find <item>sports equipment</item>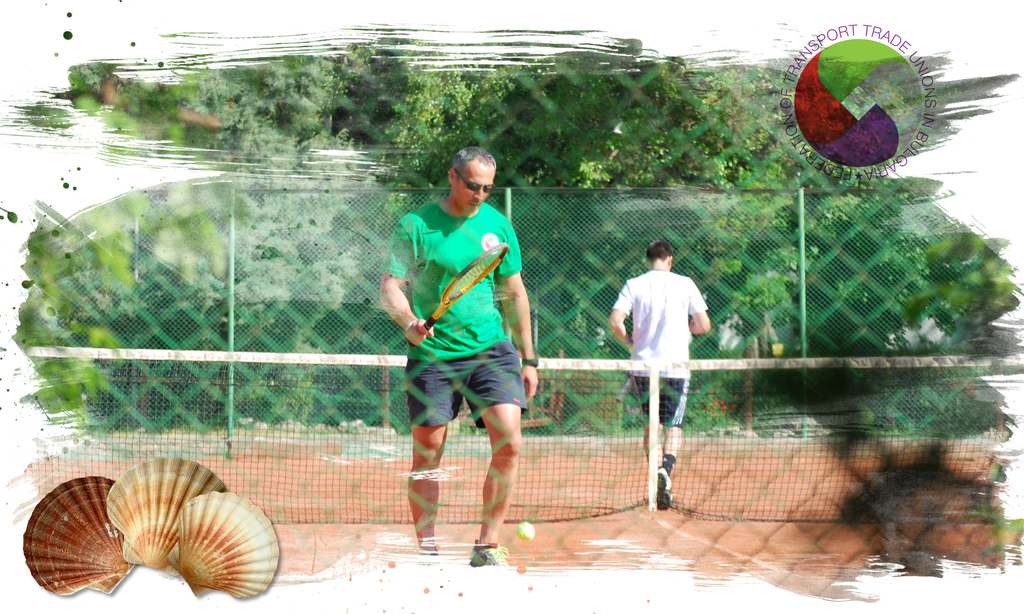
(x1=25, y1=350, x2=1023, y2=527)
